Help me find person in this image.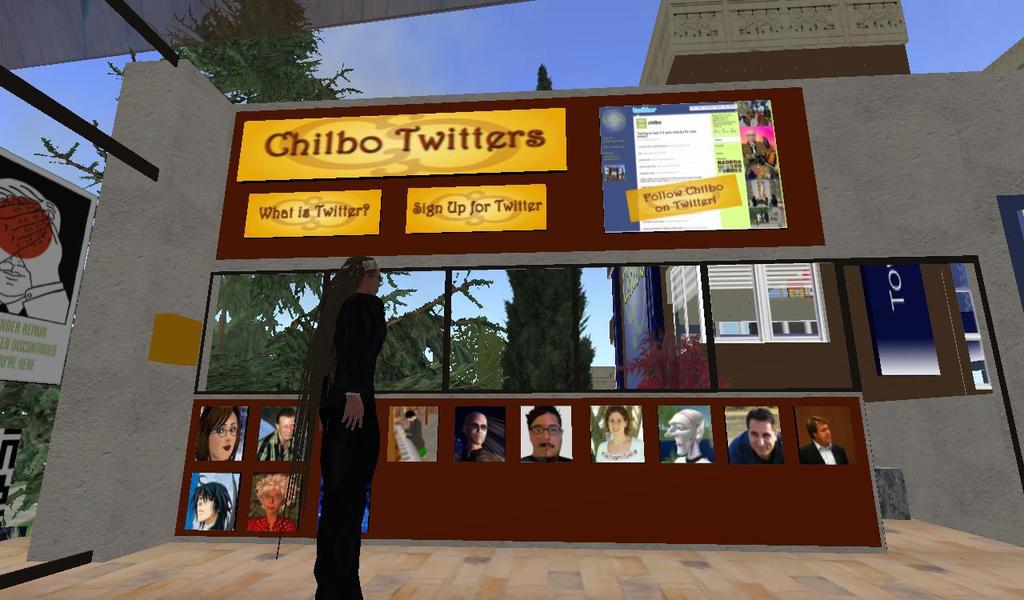
Found it: <region>0, 175, 71, 323</region>.
